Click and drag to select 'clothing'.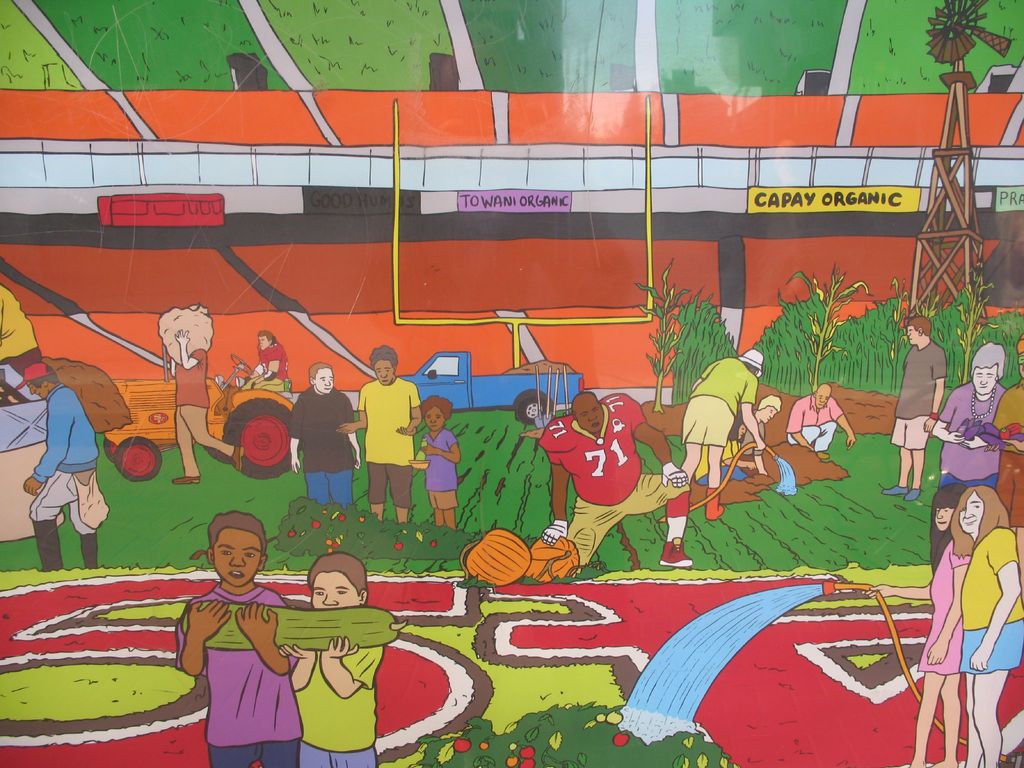
Selection: [960, 524, 1021, 684].
